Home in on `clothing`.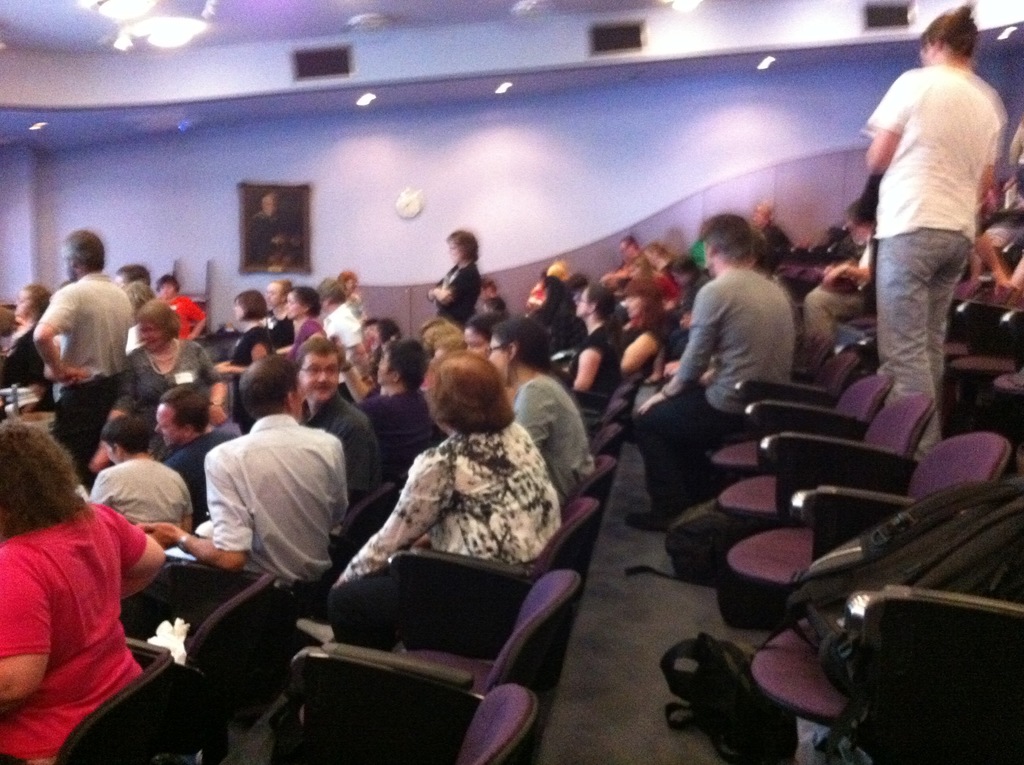
Homed in at 93 463 196 546.
